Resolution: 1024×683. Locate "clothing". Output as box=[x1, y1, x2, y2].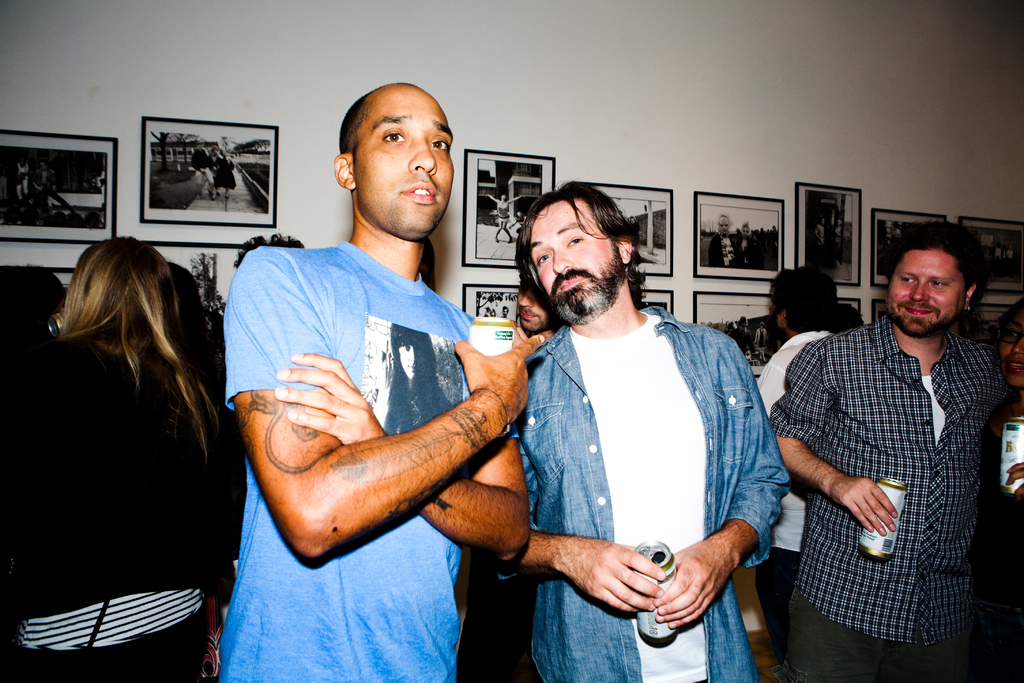
box=[737, 242, 765, 276].
